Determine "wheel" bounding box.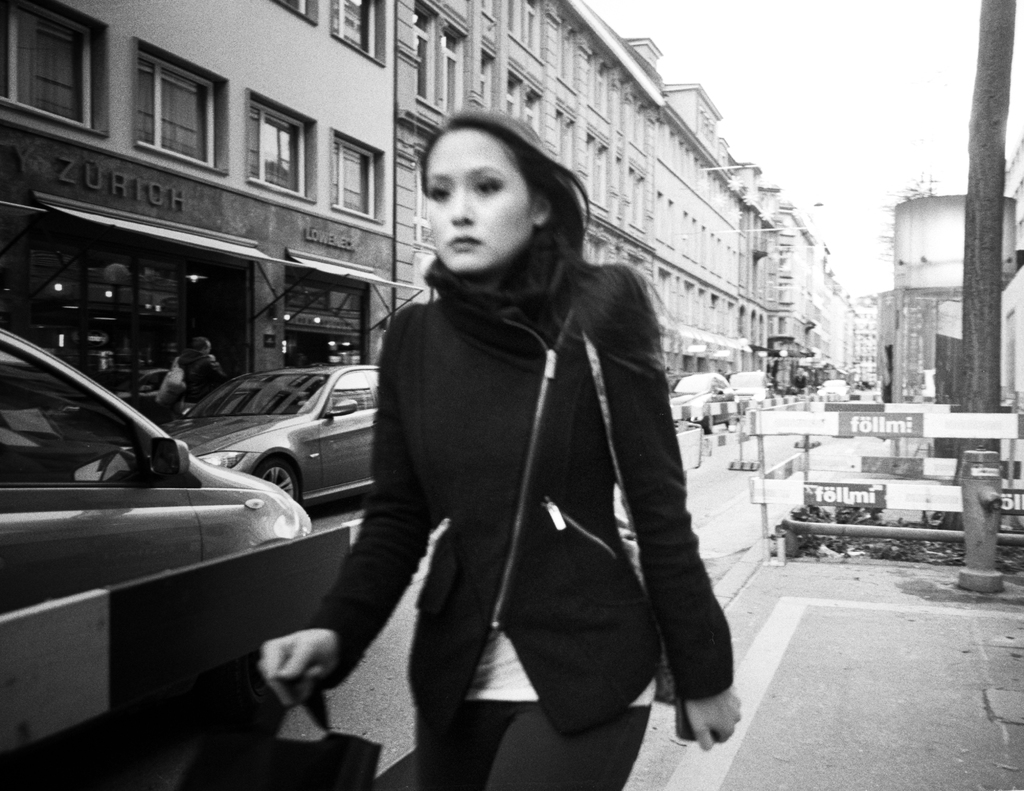
Determined: [252, 454, 305, 504].
